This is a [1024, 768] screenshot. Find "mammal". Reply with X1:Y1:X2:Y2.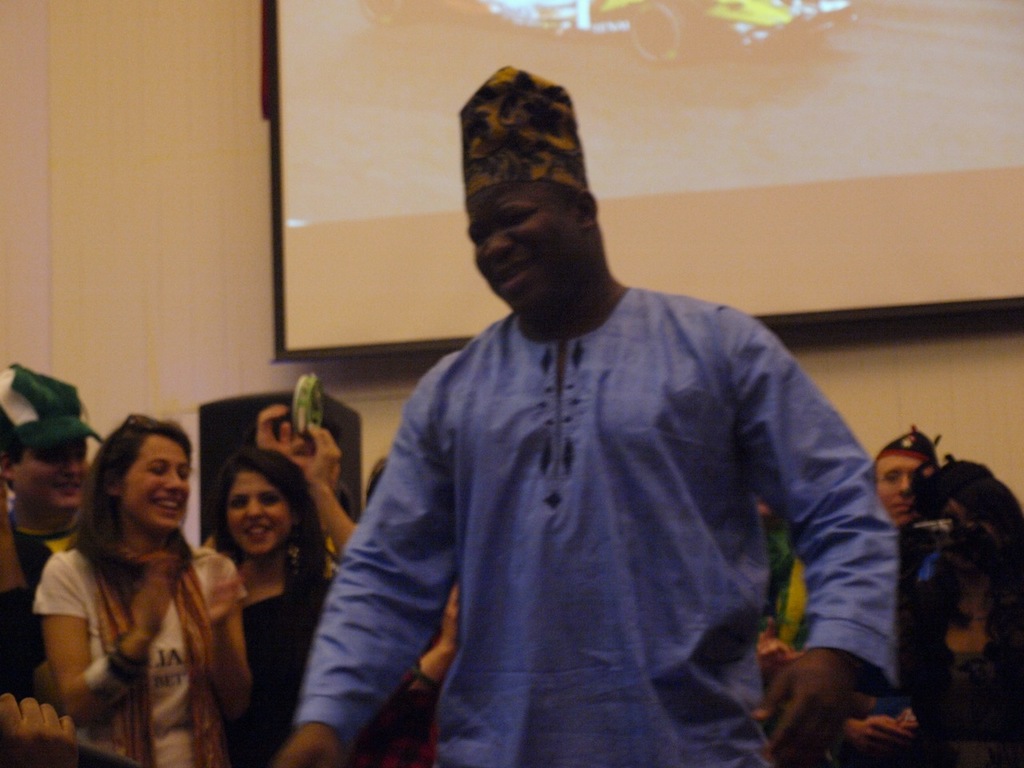
277:61:901:767.
